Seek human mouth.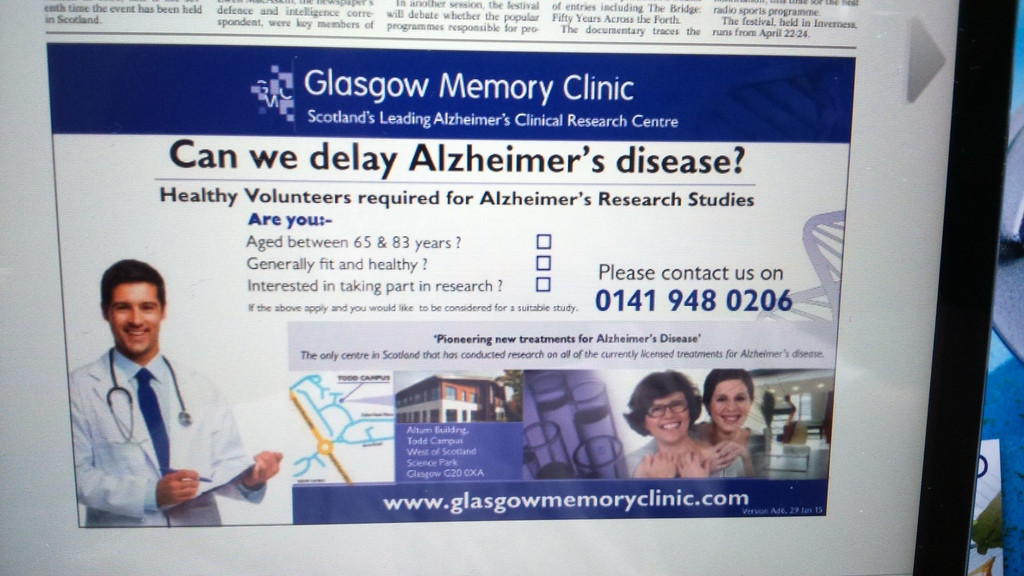
x1=719, y1=414, x2=742, y2=429.
